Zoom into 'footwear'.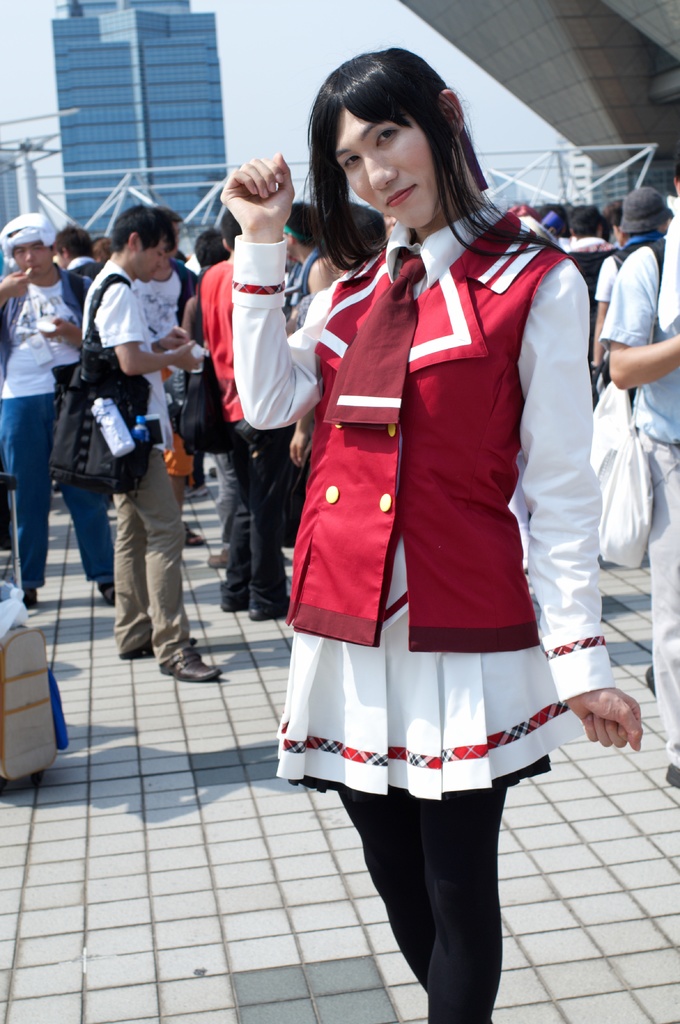
Zoom target: (x1=96, y1=586, x2=122, y2=606).
